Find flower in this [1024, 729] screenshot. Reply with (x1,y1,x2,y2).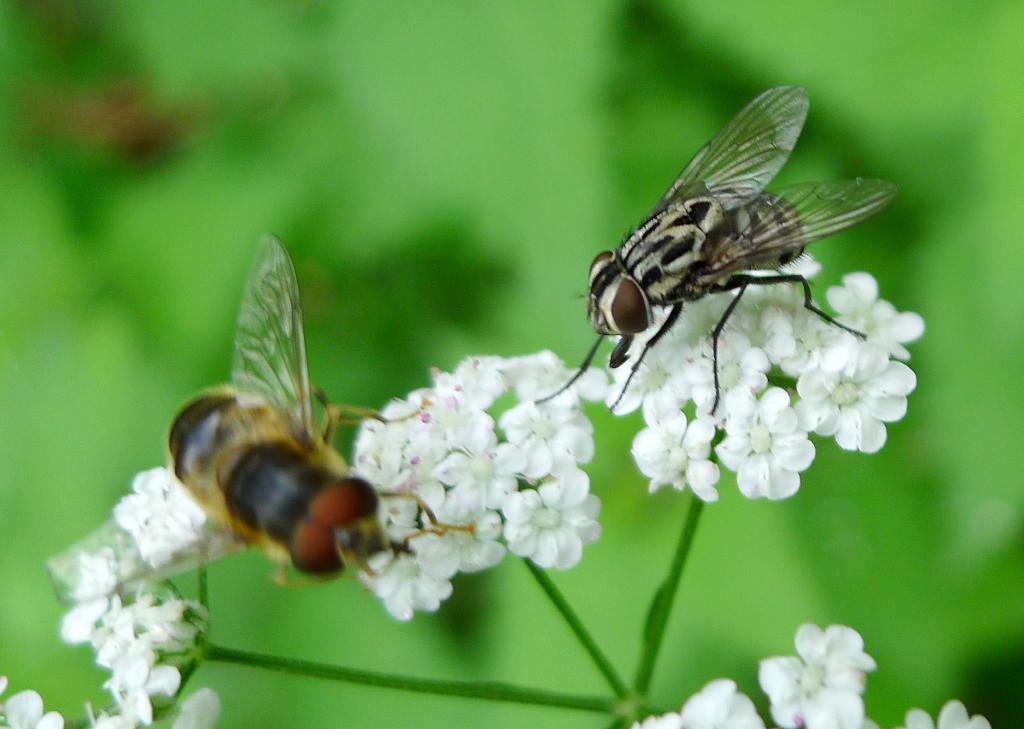
(601,247,932,511).
